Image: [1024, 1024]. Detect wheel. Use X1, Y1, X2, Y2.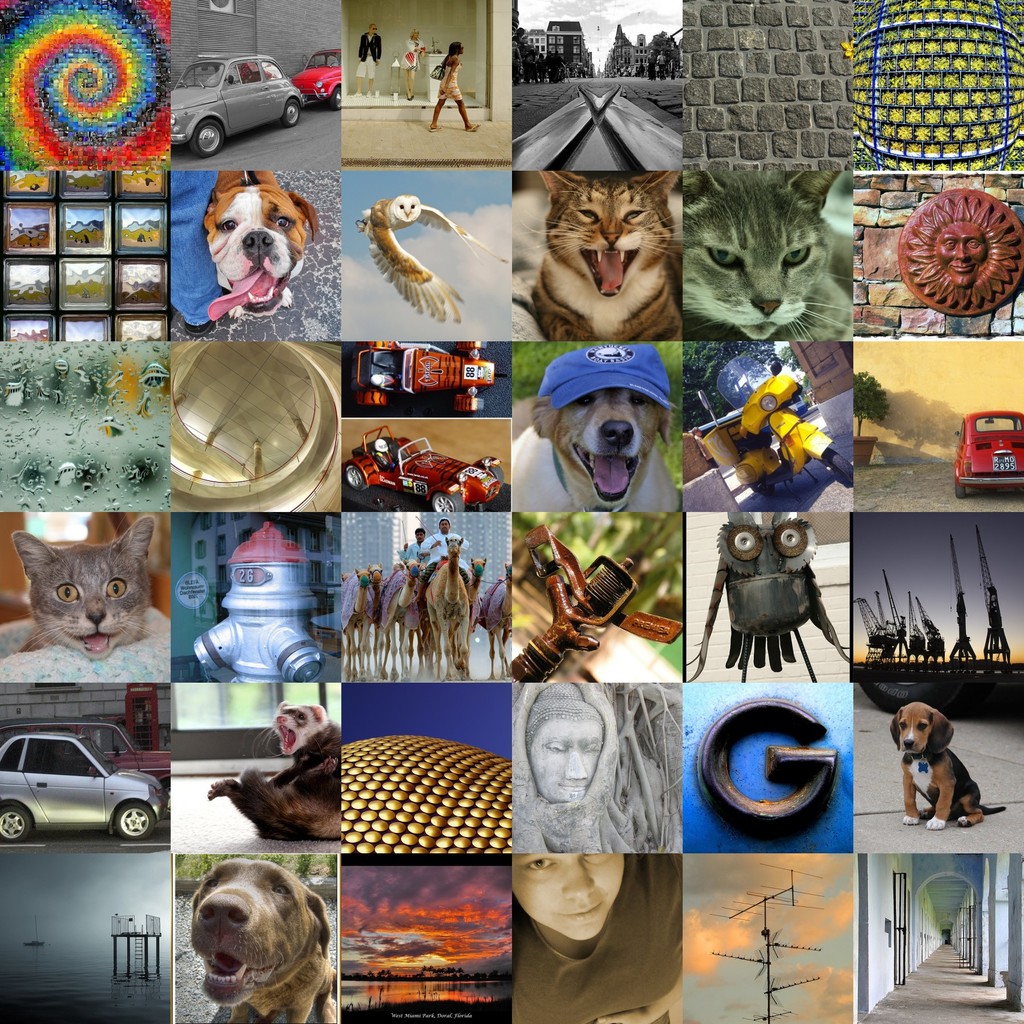
113, 800, 159, 844.
